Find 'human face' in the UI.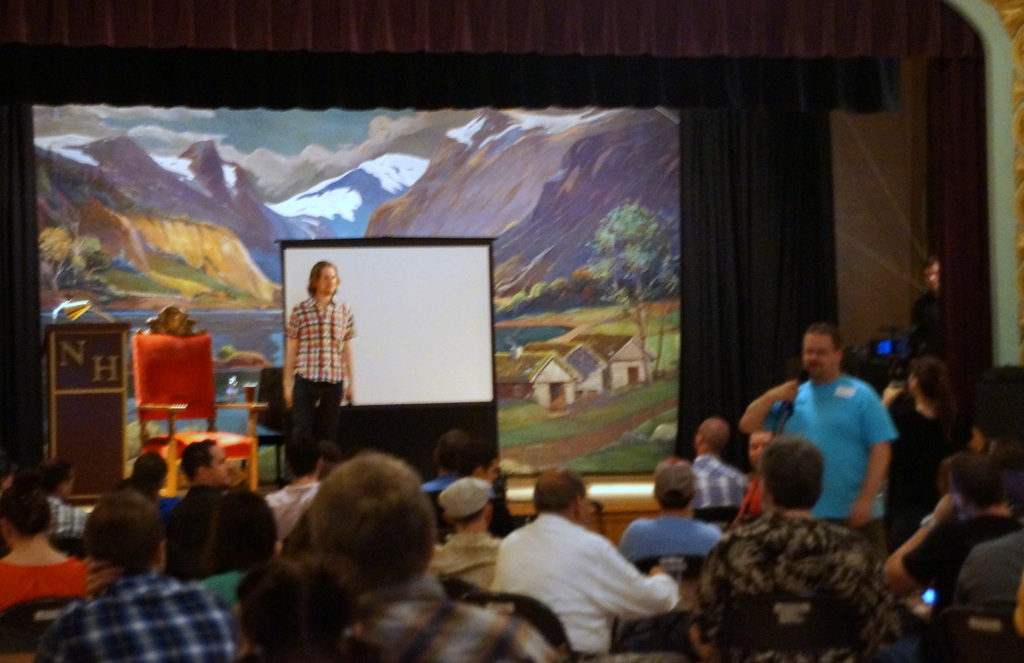
UI element at region(315, 263, 341, 299).
